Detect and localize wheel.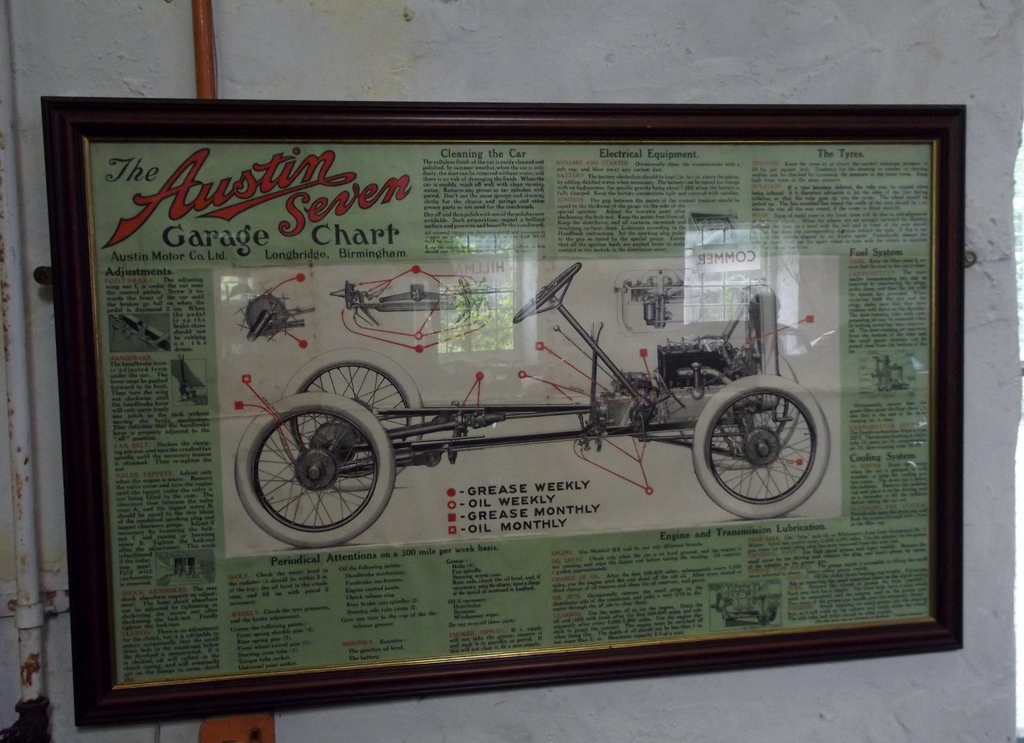
Localized at box(682, 353, 797, 468).
